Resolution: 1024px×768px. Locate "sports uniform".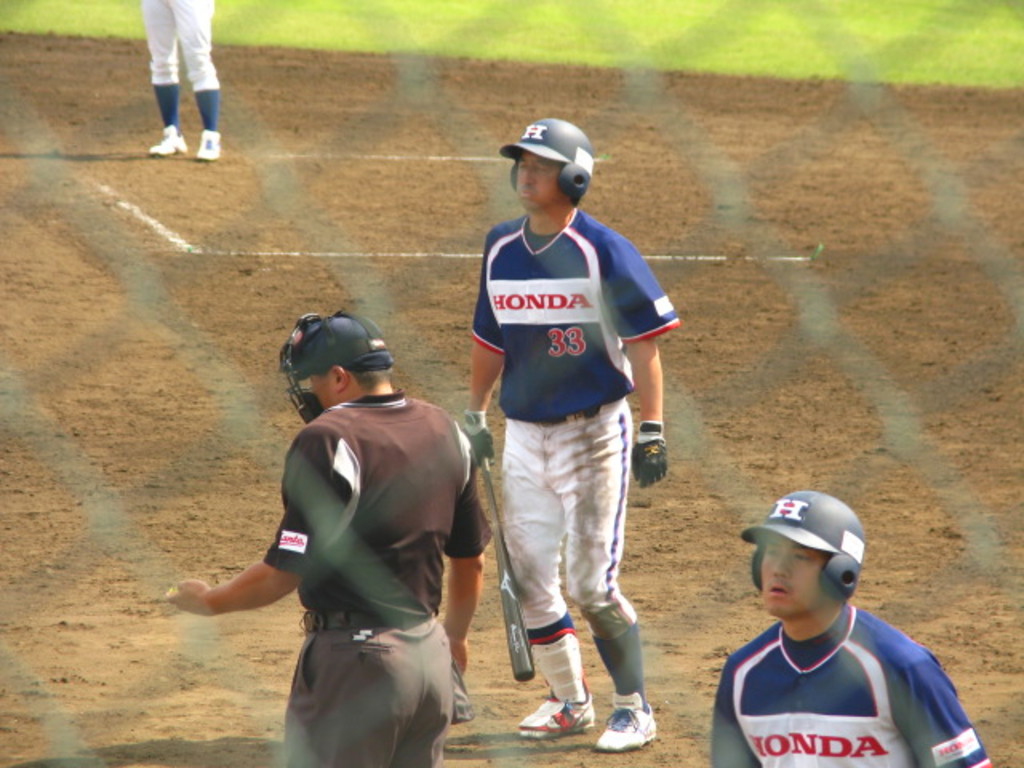
[x1=142, y1=0, x2=224, y2=142].
